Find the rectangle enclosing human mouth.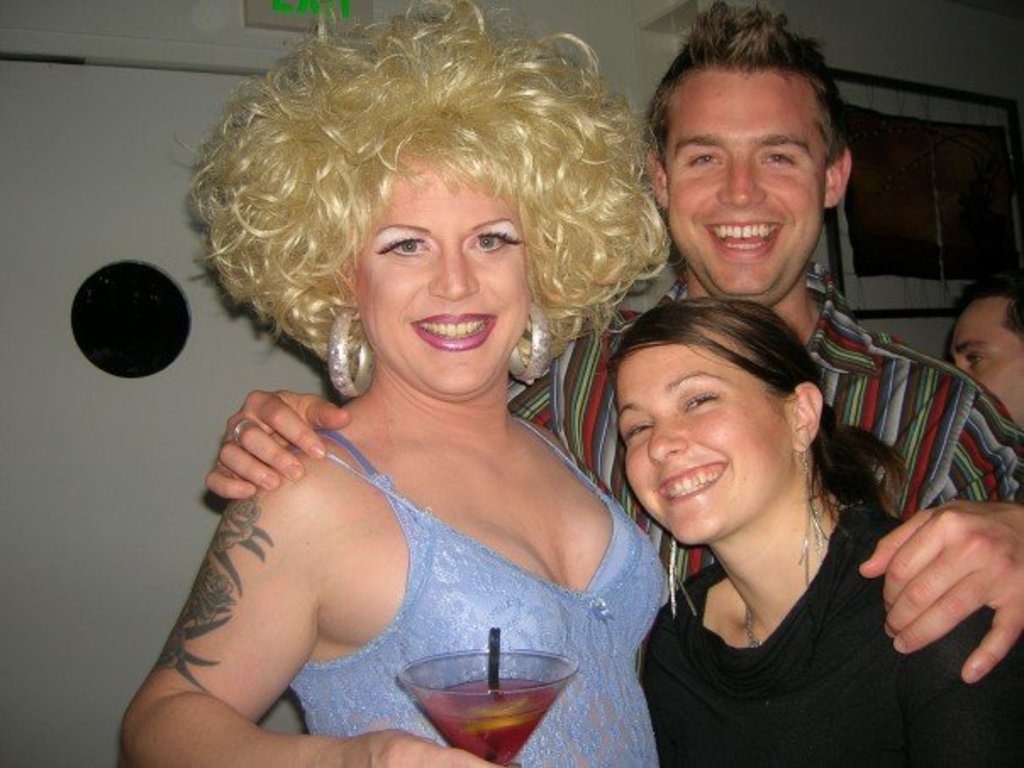
407,309,498,356.
